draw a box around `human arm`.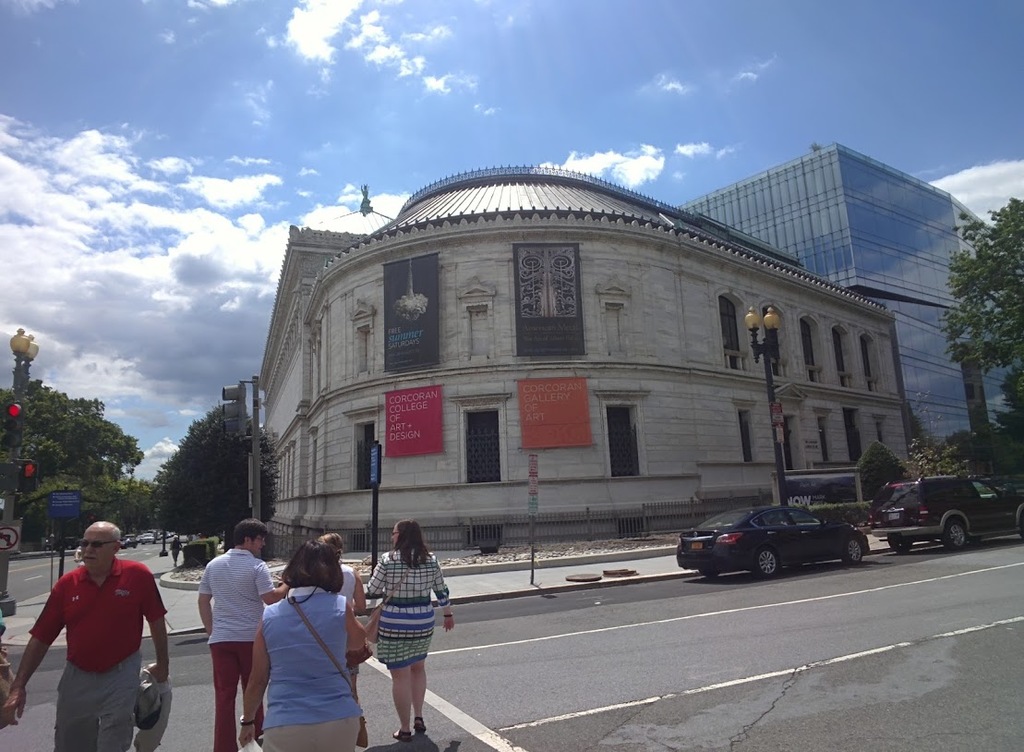
region(136, 574, 182, 697).
